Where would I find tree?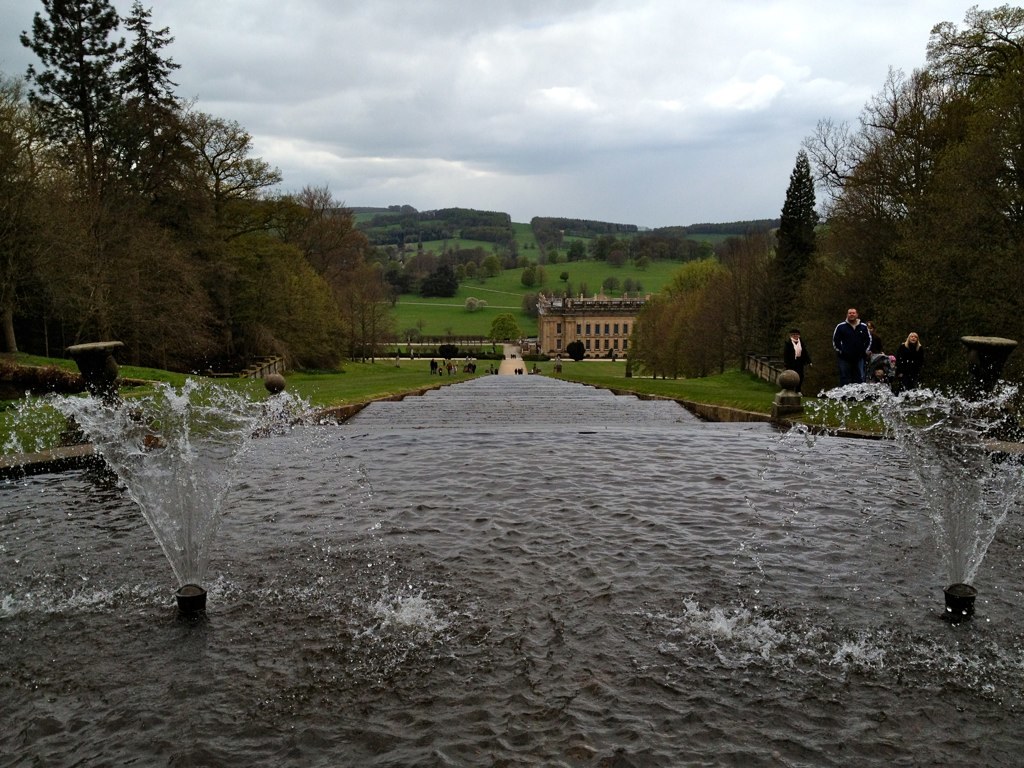
At 1/0/371/363.
